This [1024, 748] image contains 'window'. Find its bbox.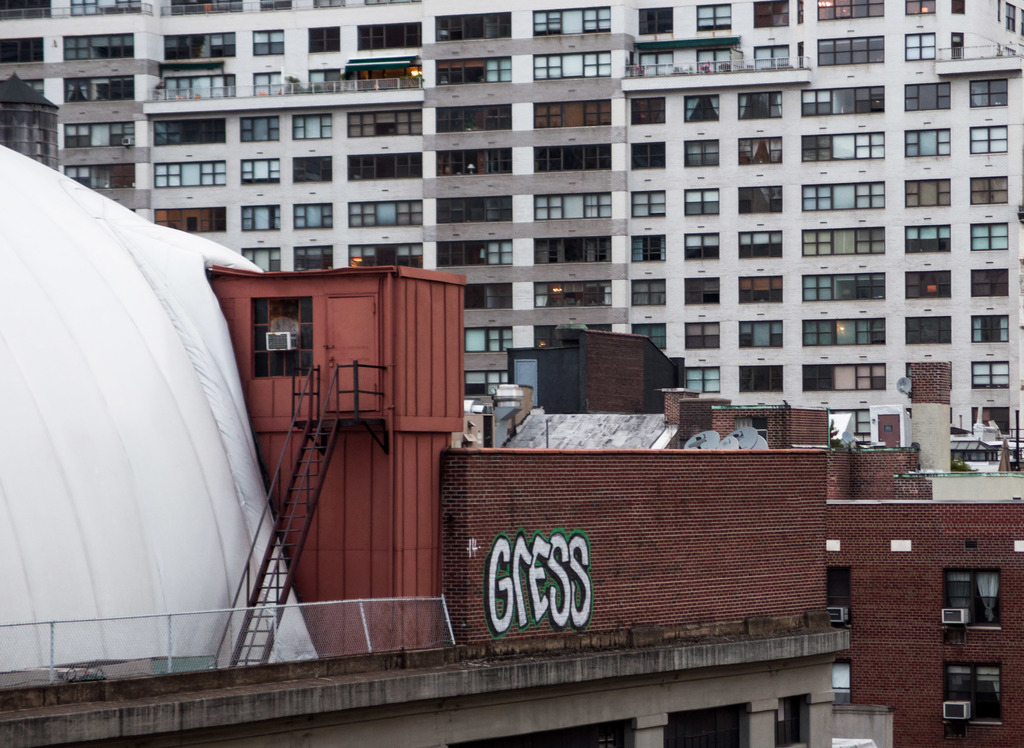
(951,0,966,28).
